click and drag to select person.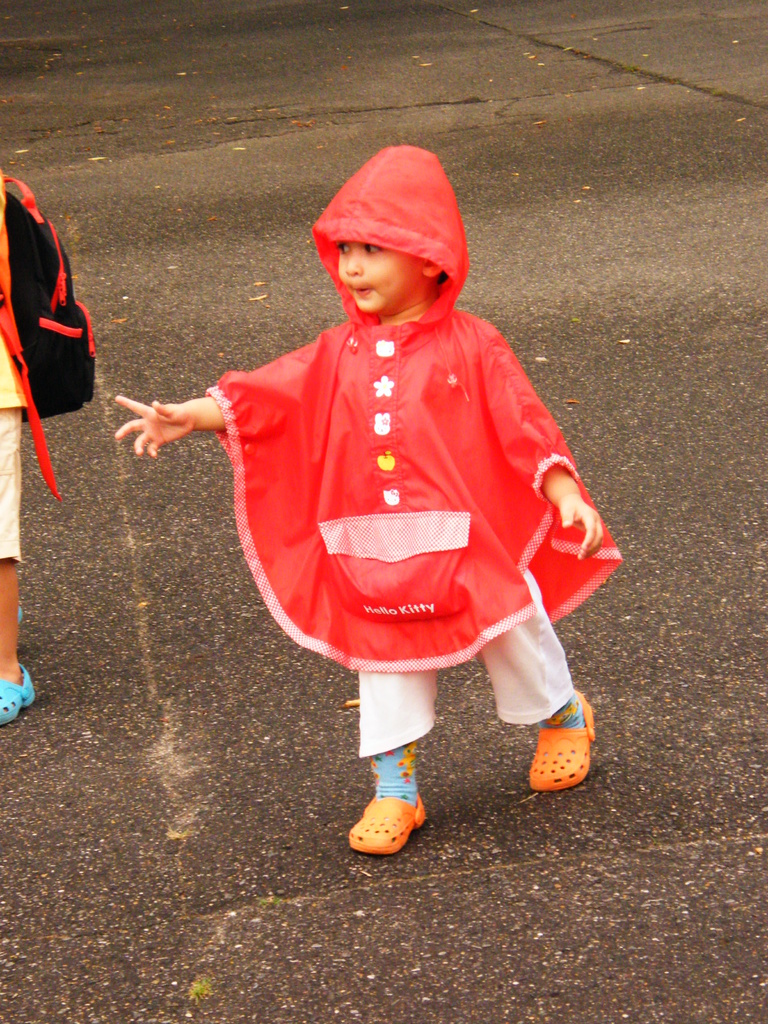
Selection: [left=112, top=145, right=625, bottom=855].
